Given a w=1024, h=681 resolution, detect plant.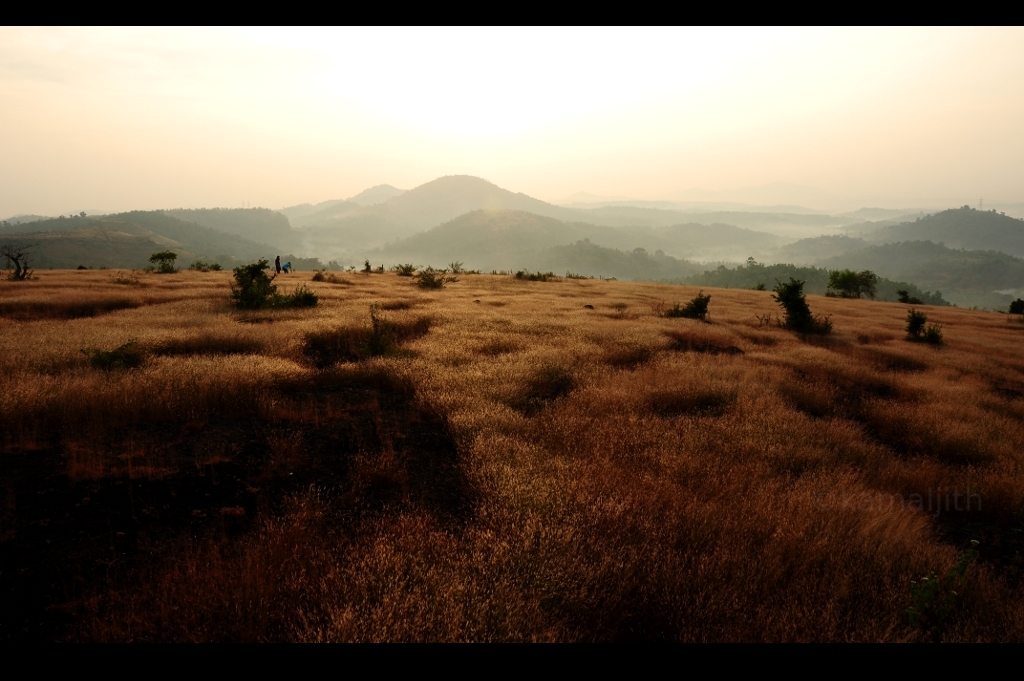
x1=0 y1=260 x2=41 y2=283.
